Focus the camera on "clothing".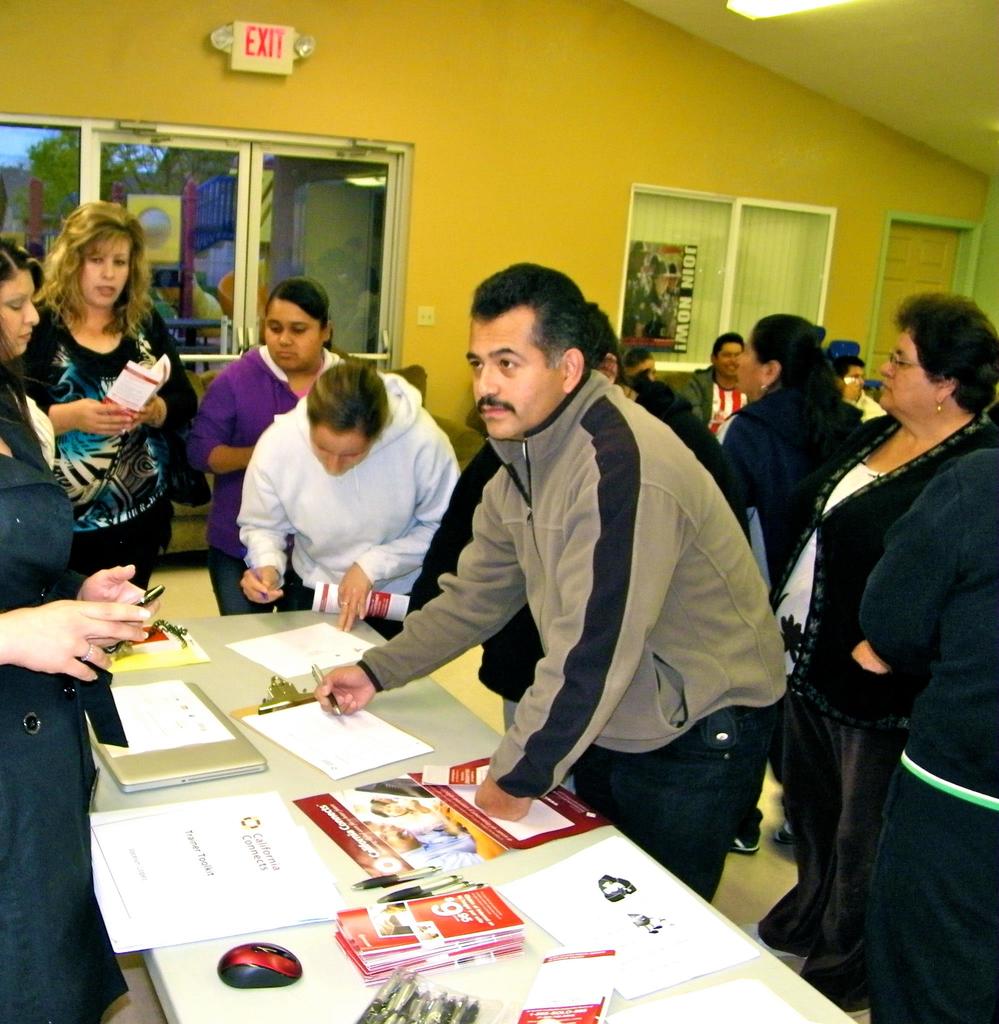
Focus region: <region>774, 416, 977, 689</region>.
